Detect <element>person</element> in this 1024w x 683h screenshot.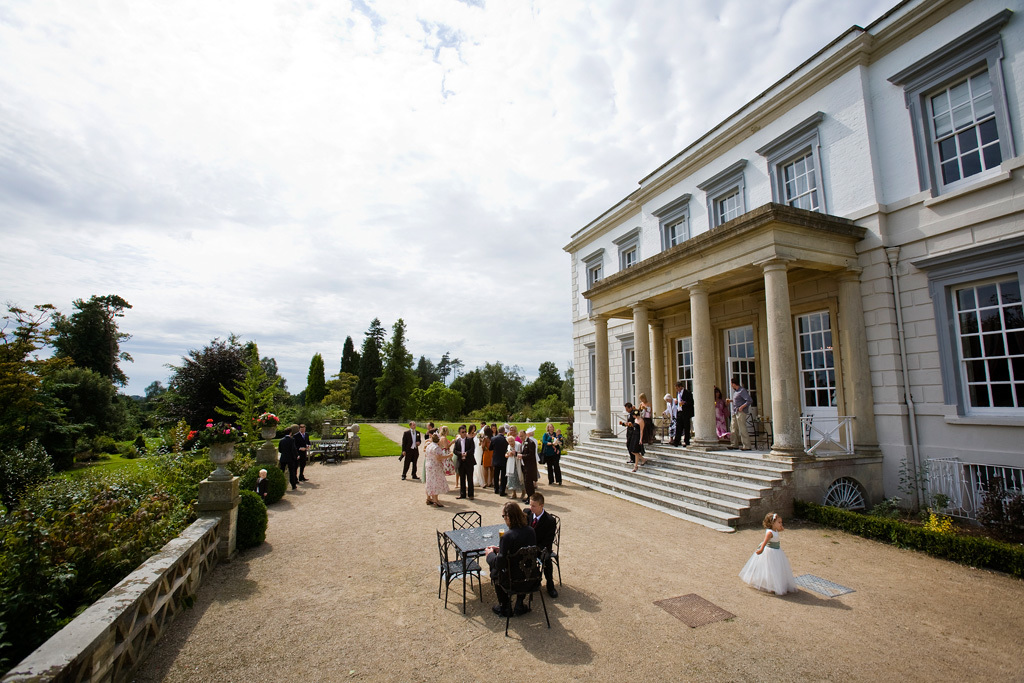
Detection: region(525, 495, 557, 595).
